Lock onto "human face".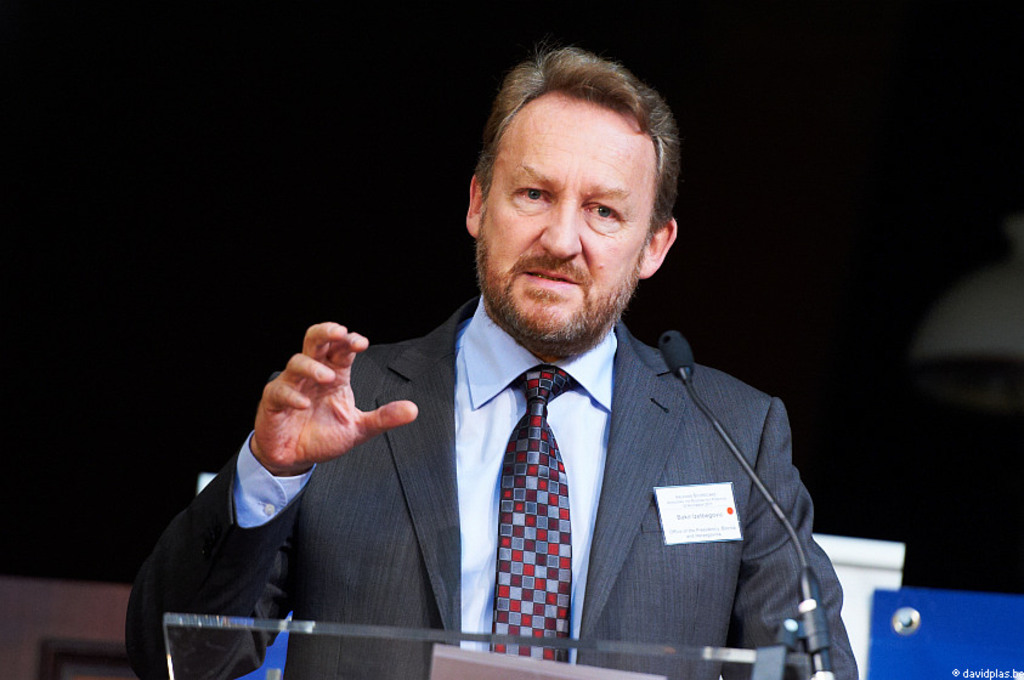
Locked: l=474, t=87, r=658, b=345.
